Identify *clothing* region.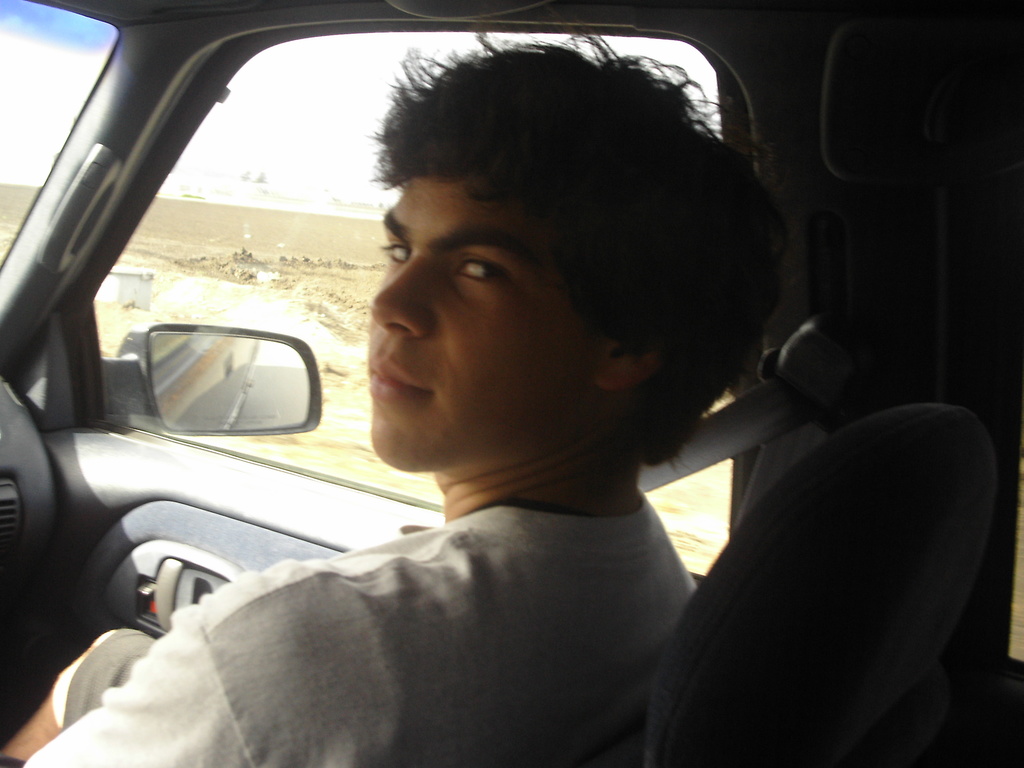
Region: bbox=(6, 454, 682, 767).
